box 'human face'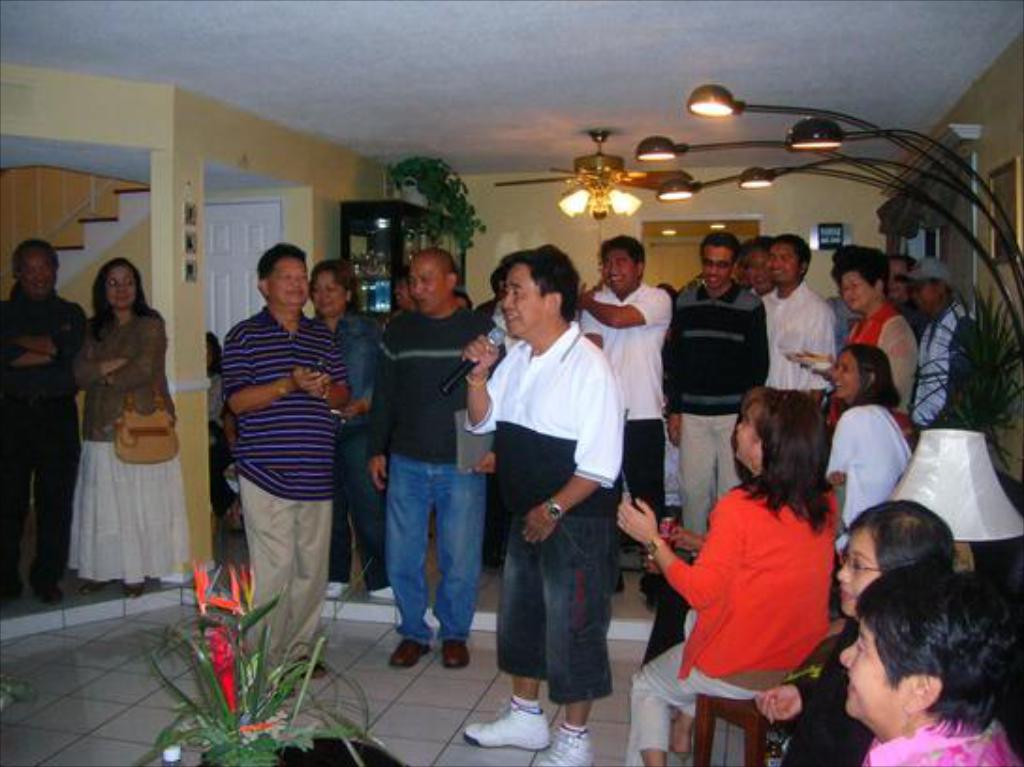
select_region(451, 293, 466, 306)
